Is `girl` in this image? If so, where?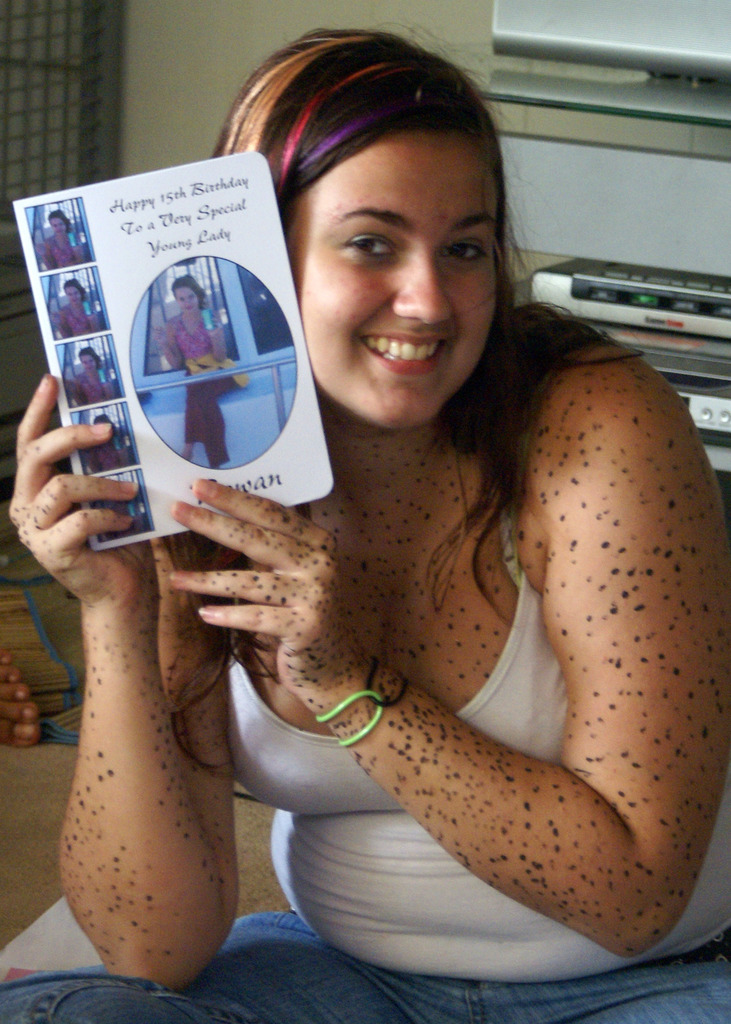
Yes, at region(72, 351, 124, 397).
